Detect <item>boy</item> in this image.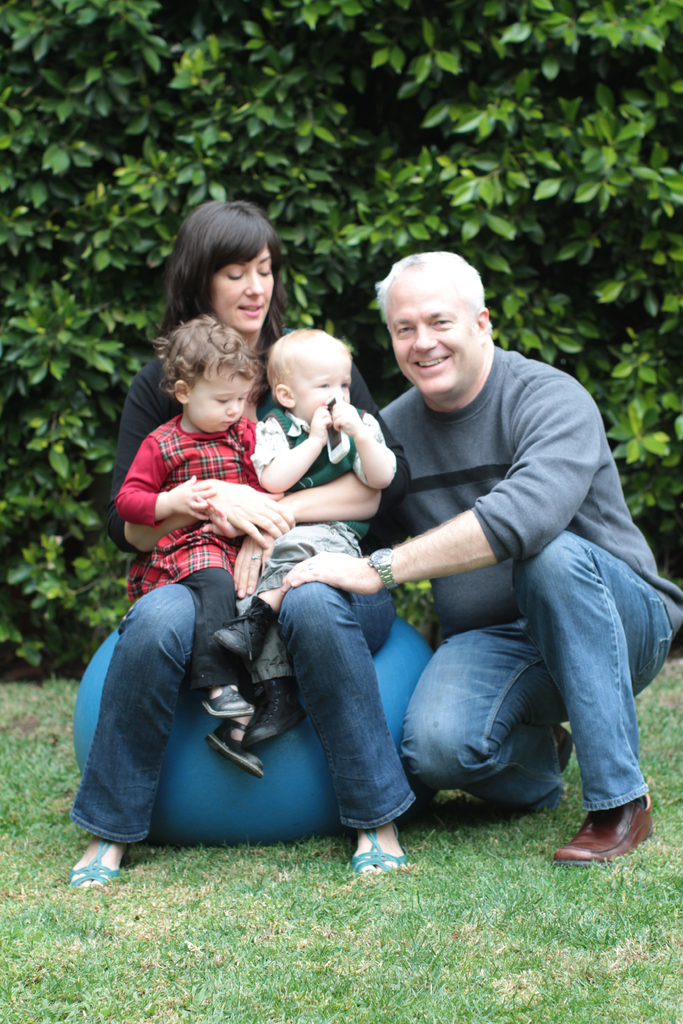
Detection: crop(104, 316, 267, 775).
